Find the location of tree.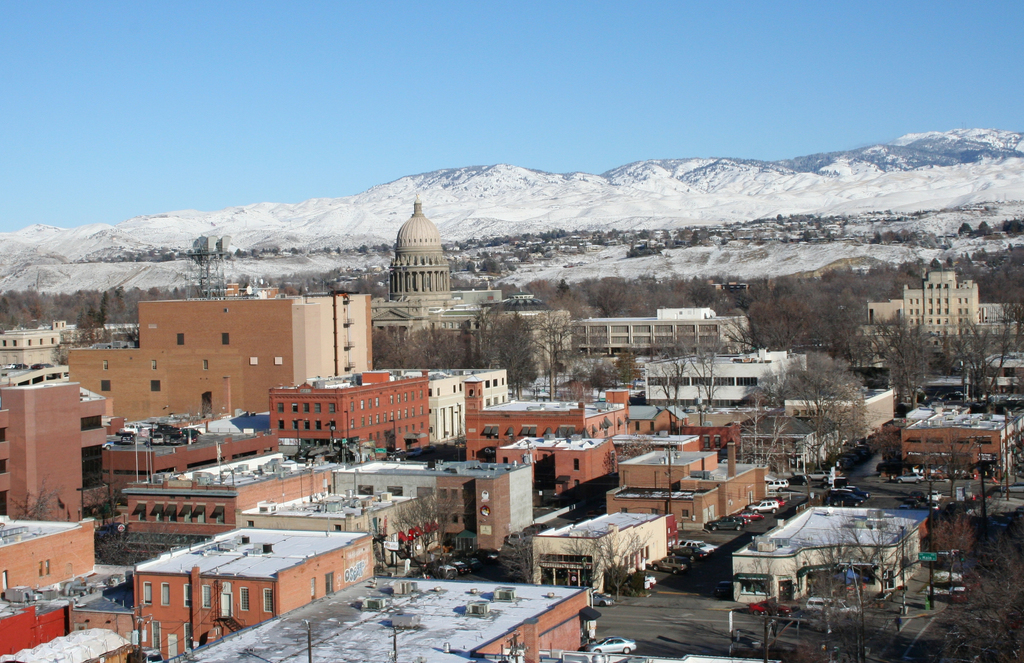
Location: [388,486,462,572].
